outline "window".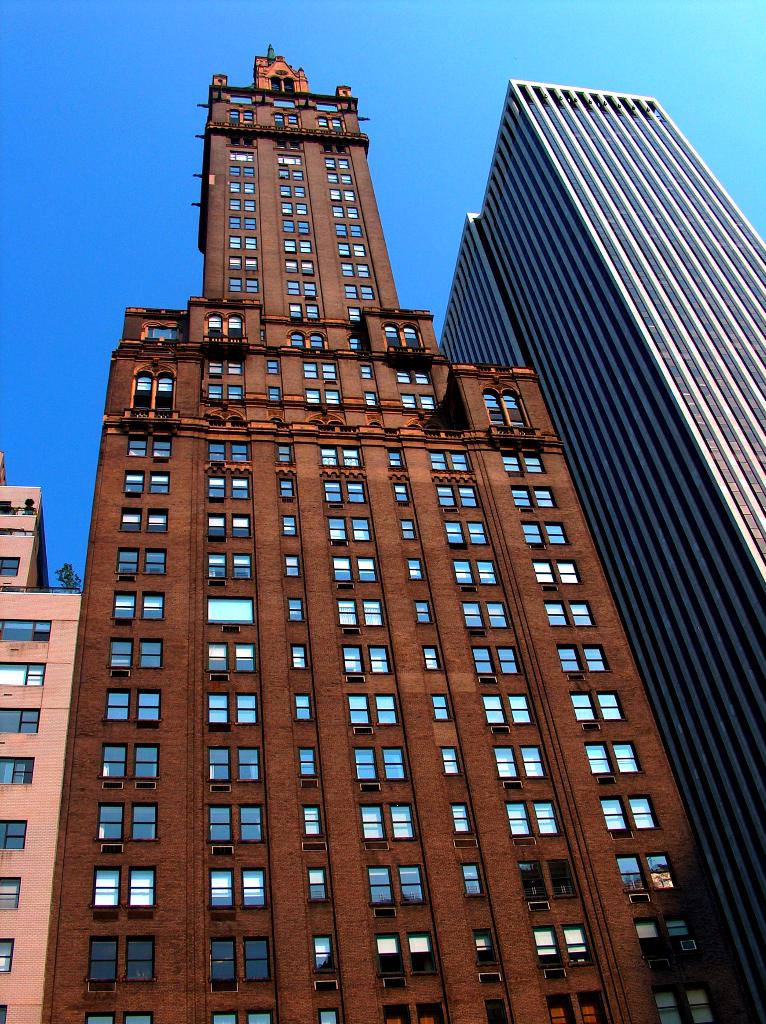
Outline: 430, 691, 456, 722.
